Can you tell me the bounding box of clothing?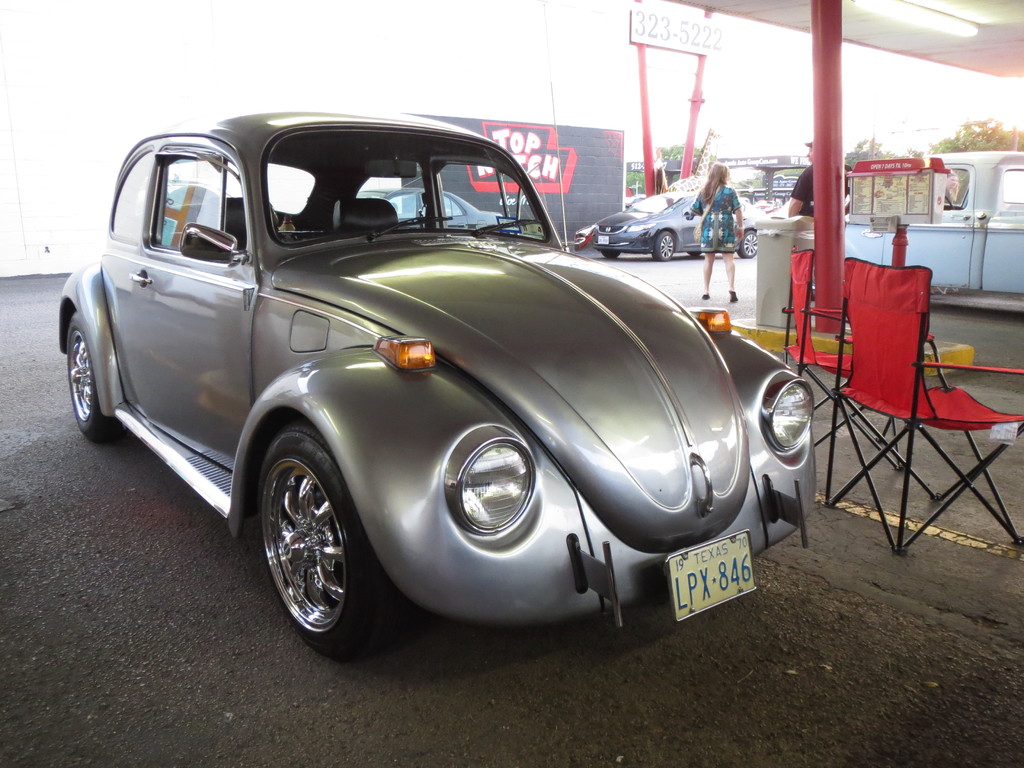
rect(690, 183, 742, 253).
